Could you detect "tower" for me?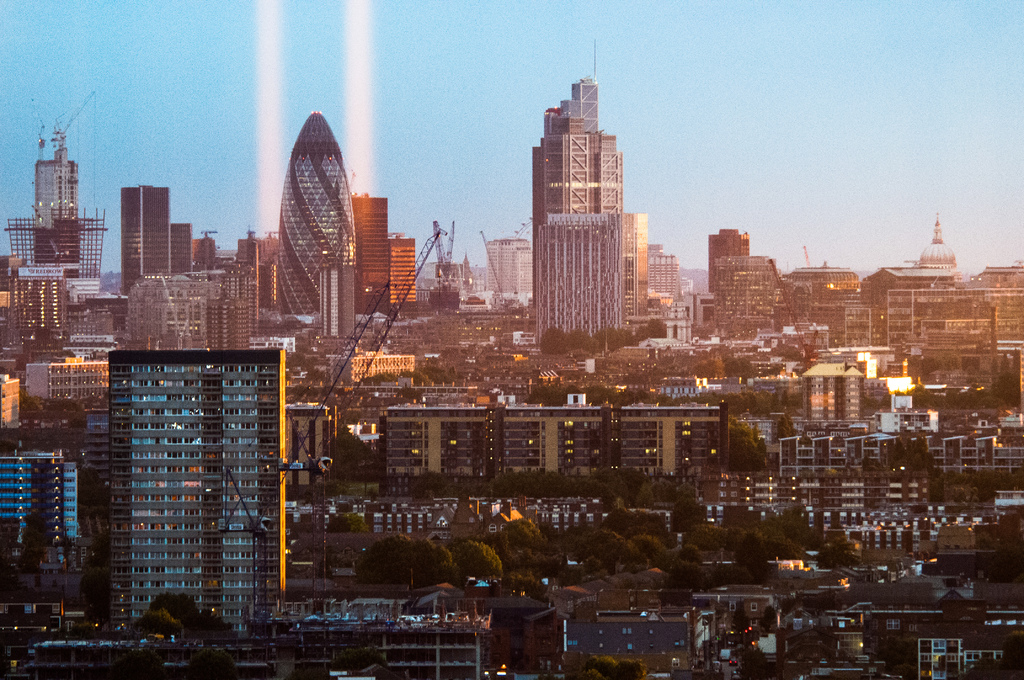
Detection result: <bbox>704, 219, 755, 291</bbox>.
